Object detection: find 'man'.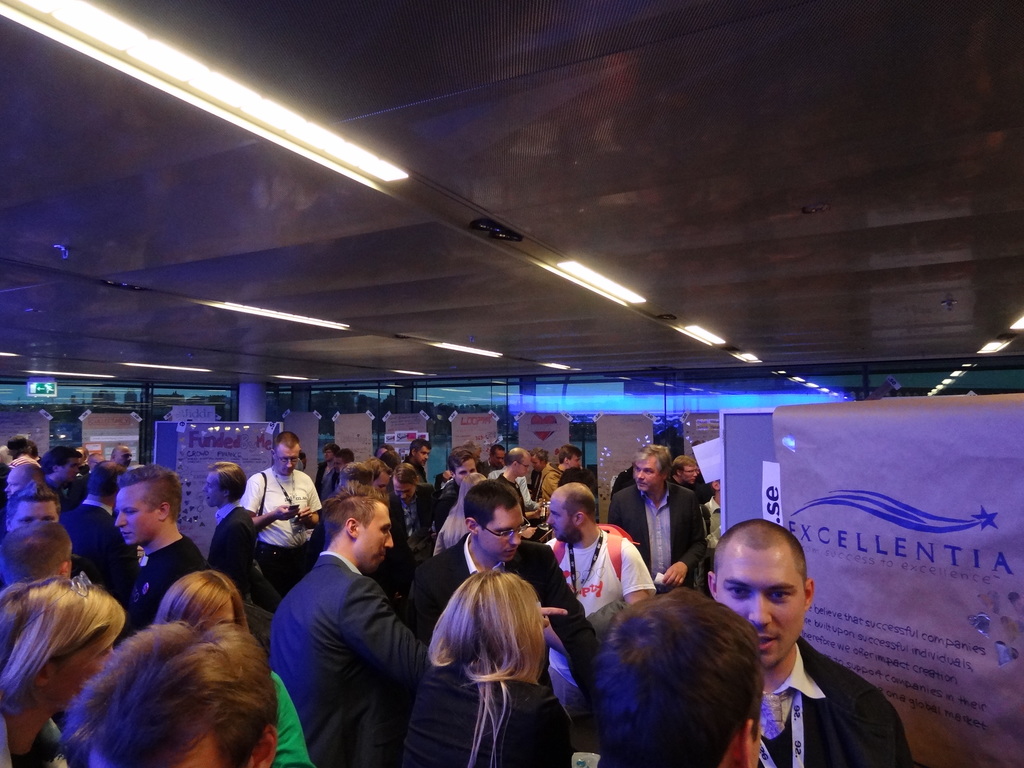
<region>258, 486, 424, 764</region>.
